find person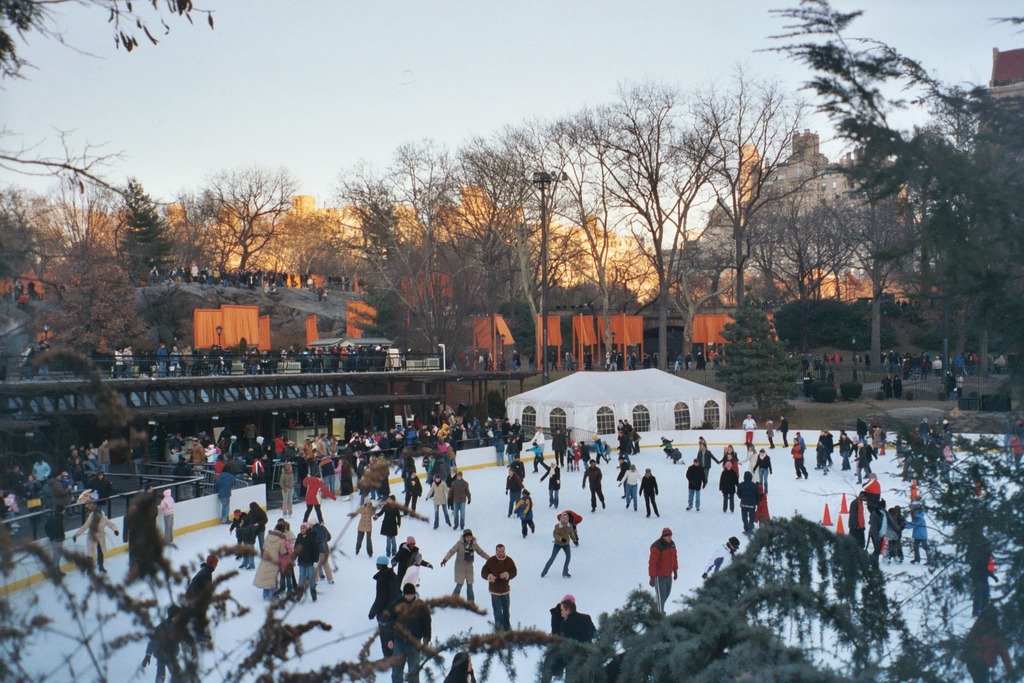
(581, 455, 607, 512)
